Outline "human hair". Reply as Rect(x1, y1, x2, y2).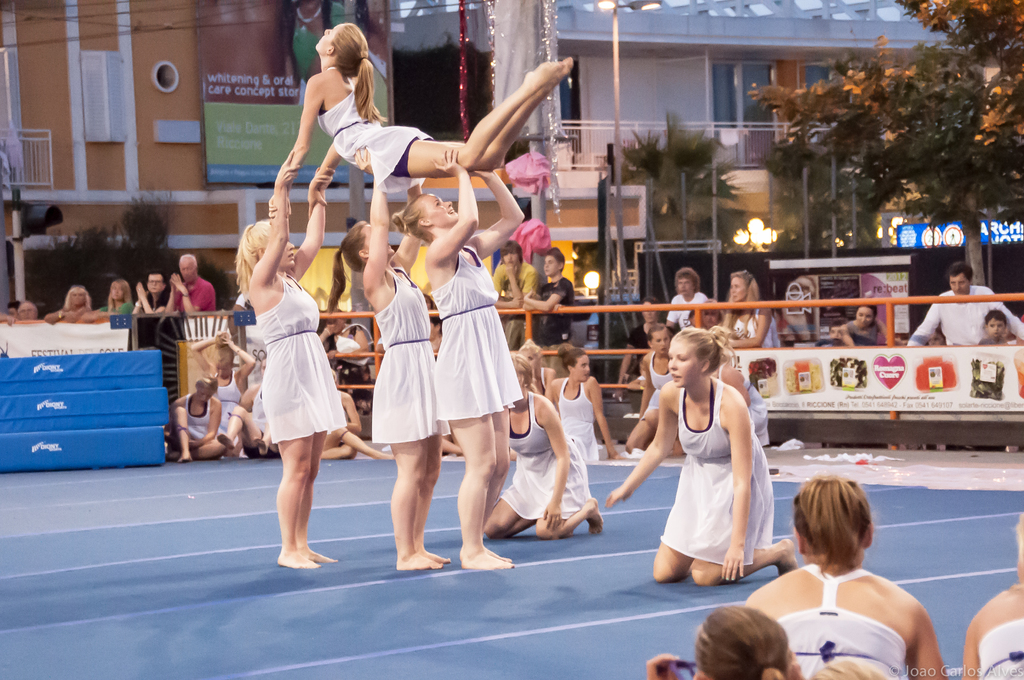
Rect(810, 663, 888, 679).
